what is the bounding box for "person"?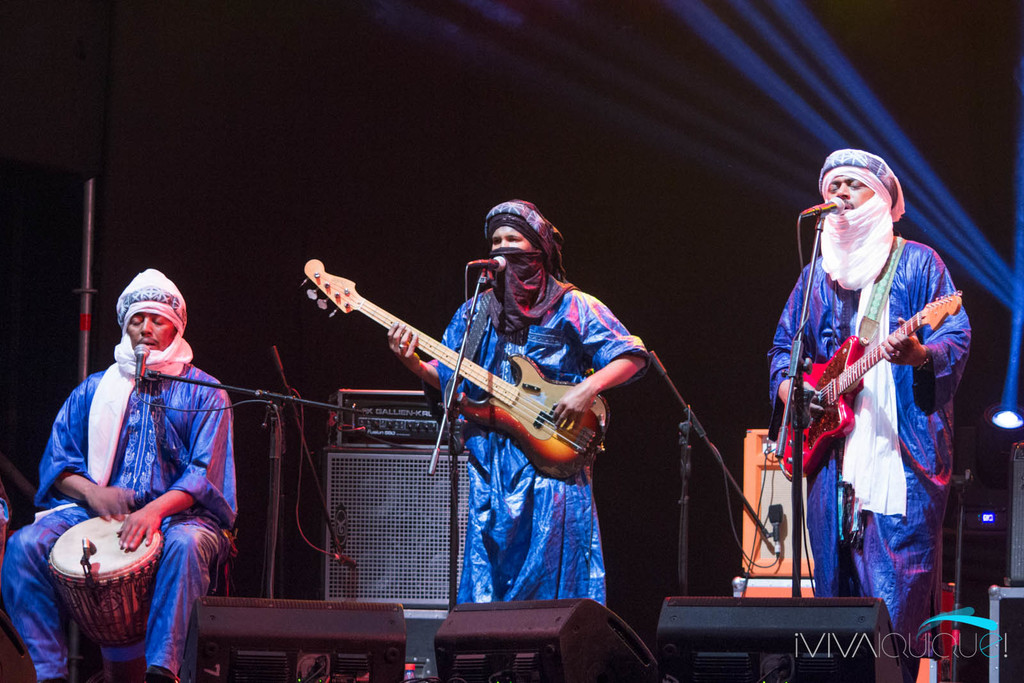
left=0, top=266, right=241, bottom=682.
